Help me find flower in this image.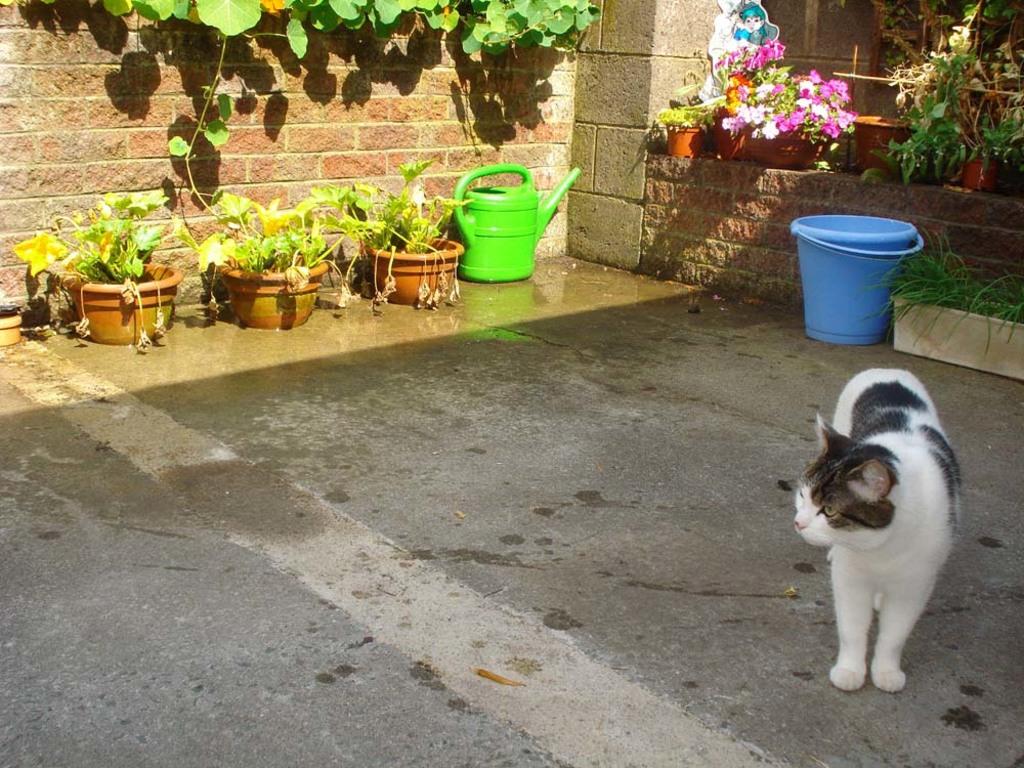
Found it: [815,112,849,139].
